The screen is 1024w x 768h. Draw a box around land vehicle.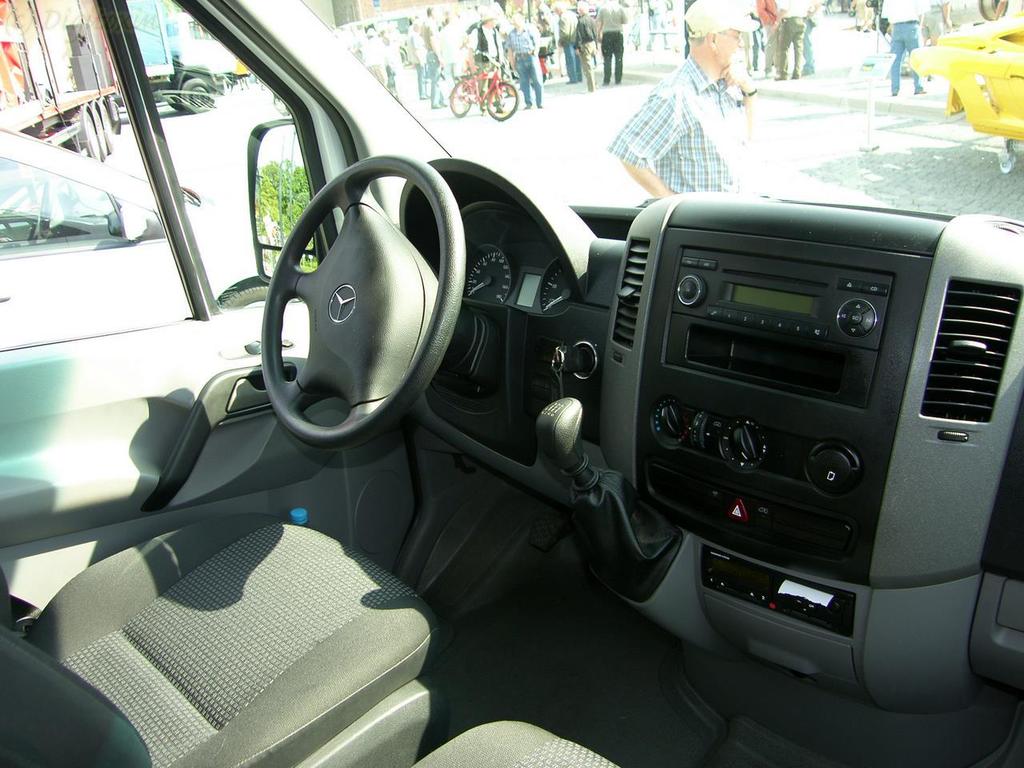
bbox=(335, 0, 462, 66).
